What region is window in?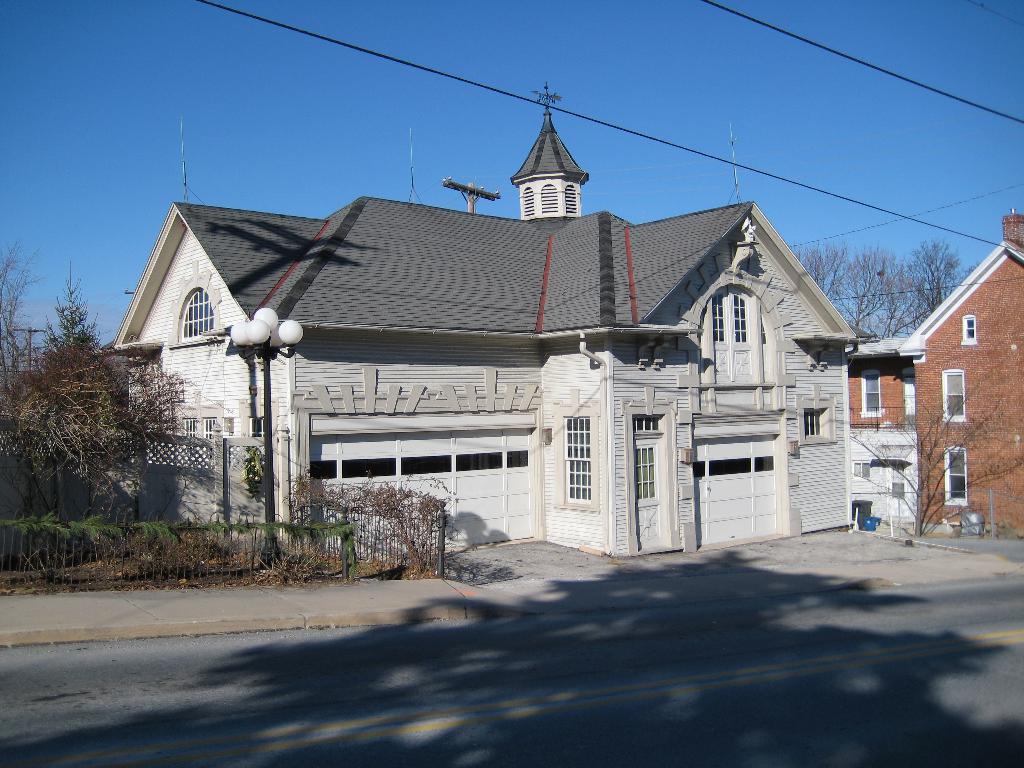
box(182, 289, 211, 339).
